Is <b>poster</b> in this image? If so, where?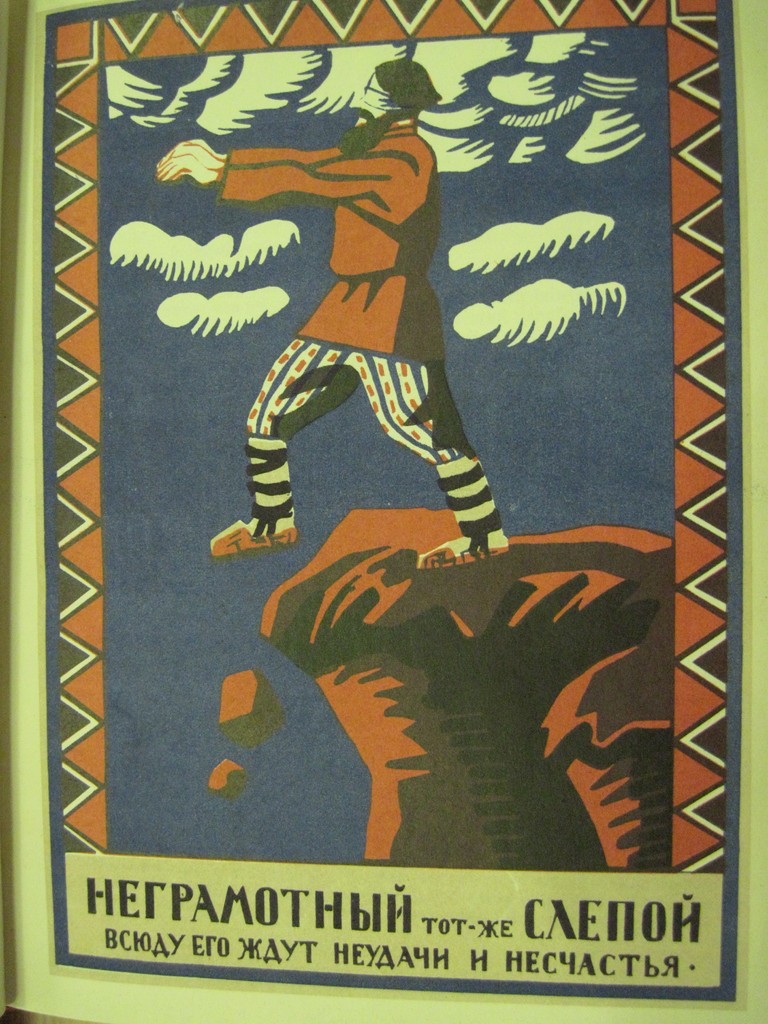
Yes, at pyautogui.locateOnScreen(0, 4, 765, 1023).
